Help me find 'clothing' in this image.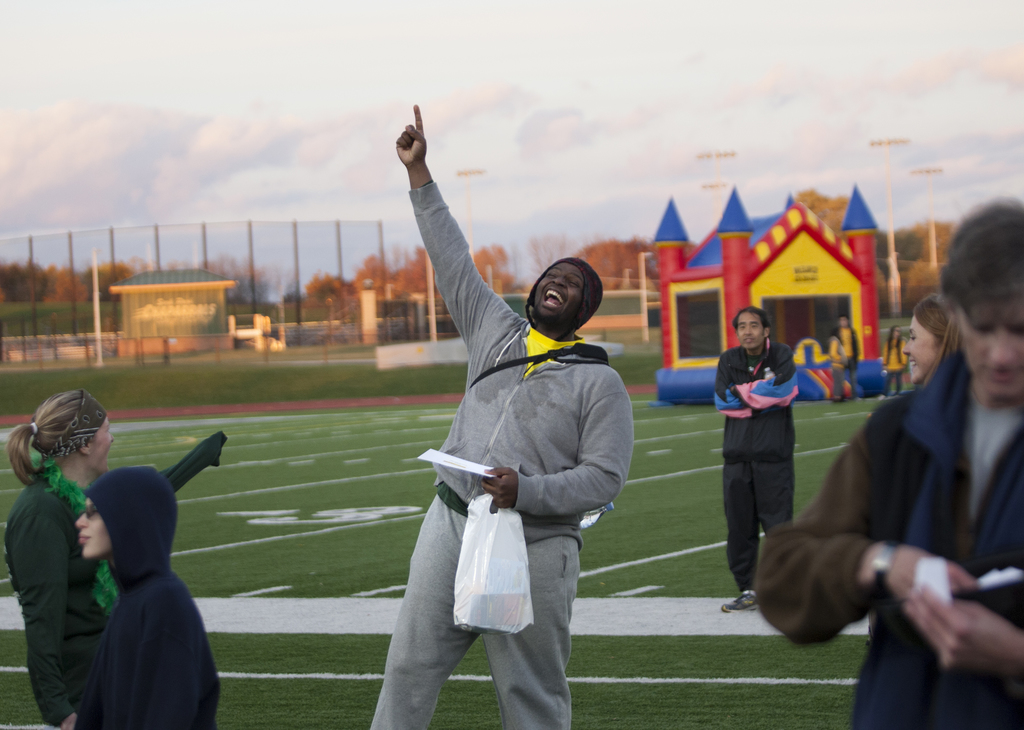
Found it: {"left": 74, "top": 466, "right": 223, "bottom": 729}.
